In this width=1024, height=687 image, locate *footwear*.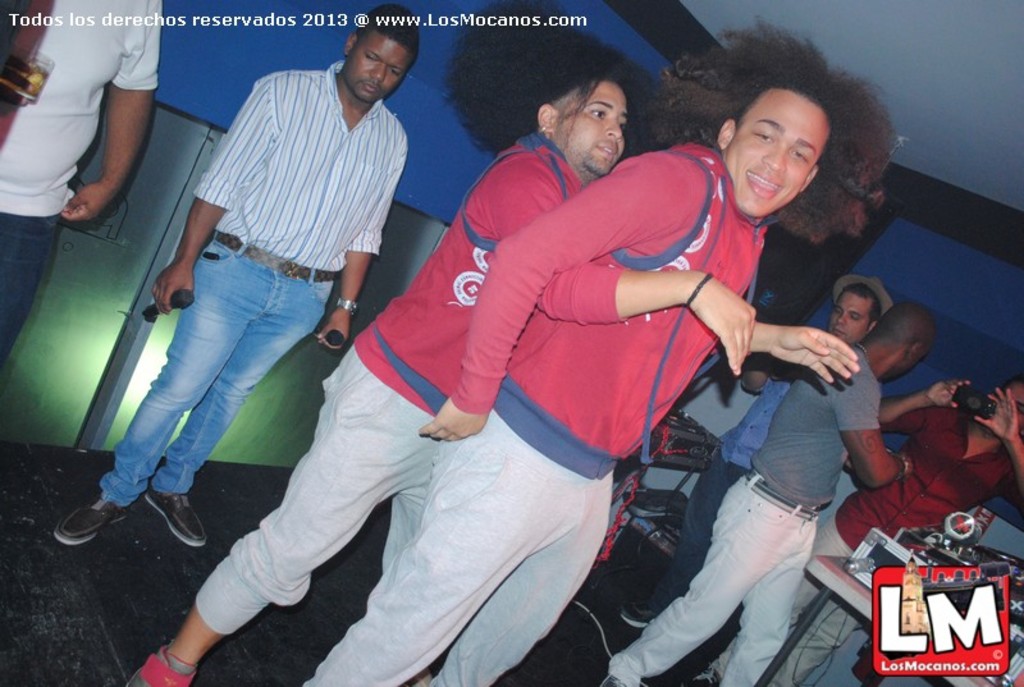
Bounding box: 124, 642, 198, 686.
